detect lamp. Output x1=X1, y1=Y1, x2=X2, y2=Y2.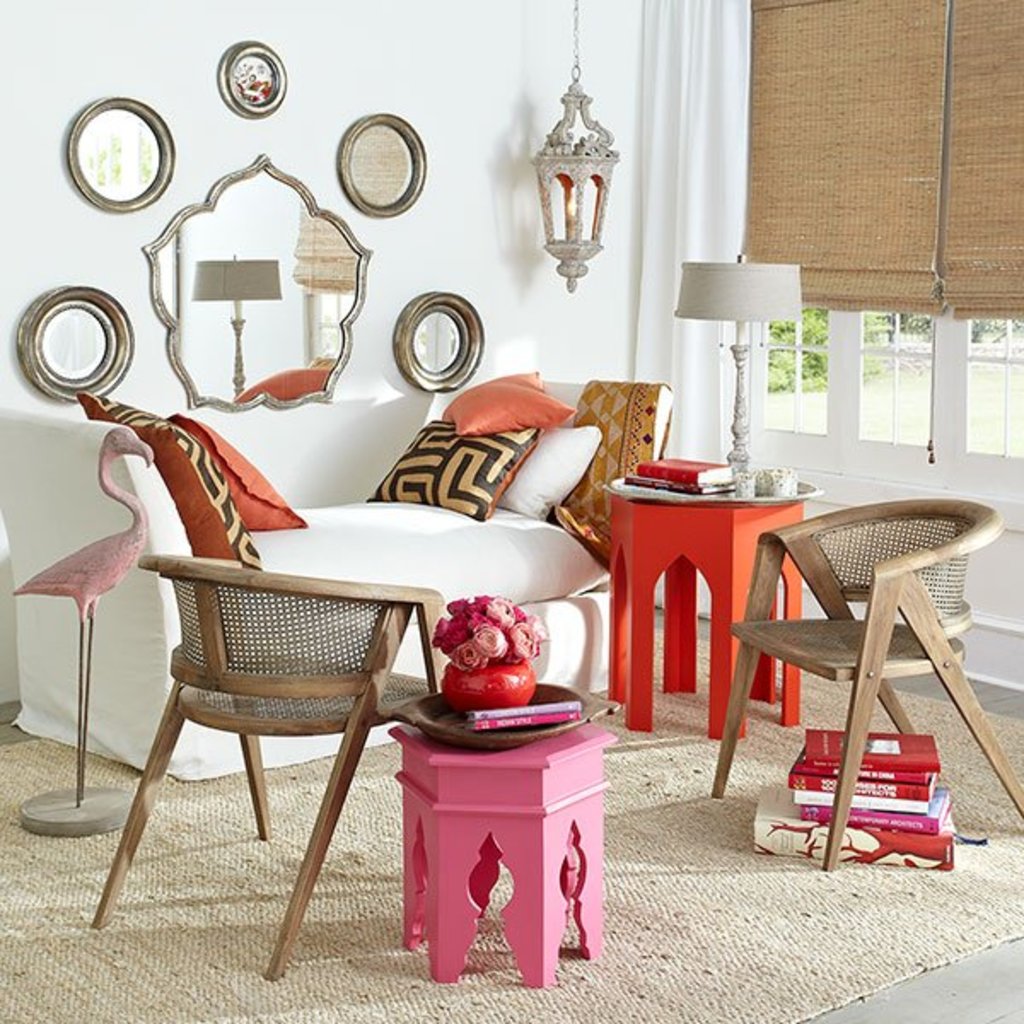
x1=676, y1=254, x2=802, y2=474.
